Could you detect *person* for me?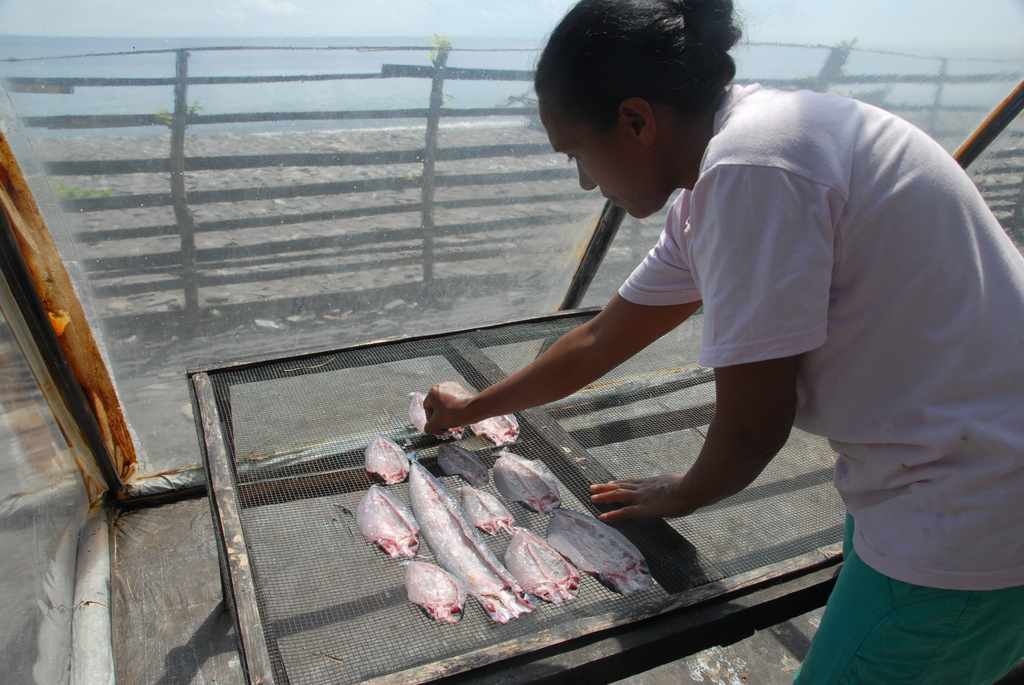
Detection result: box=[424, 0, 1023, 684].
